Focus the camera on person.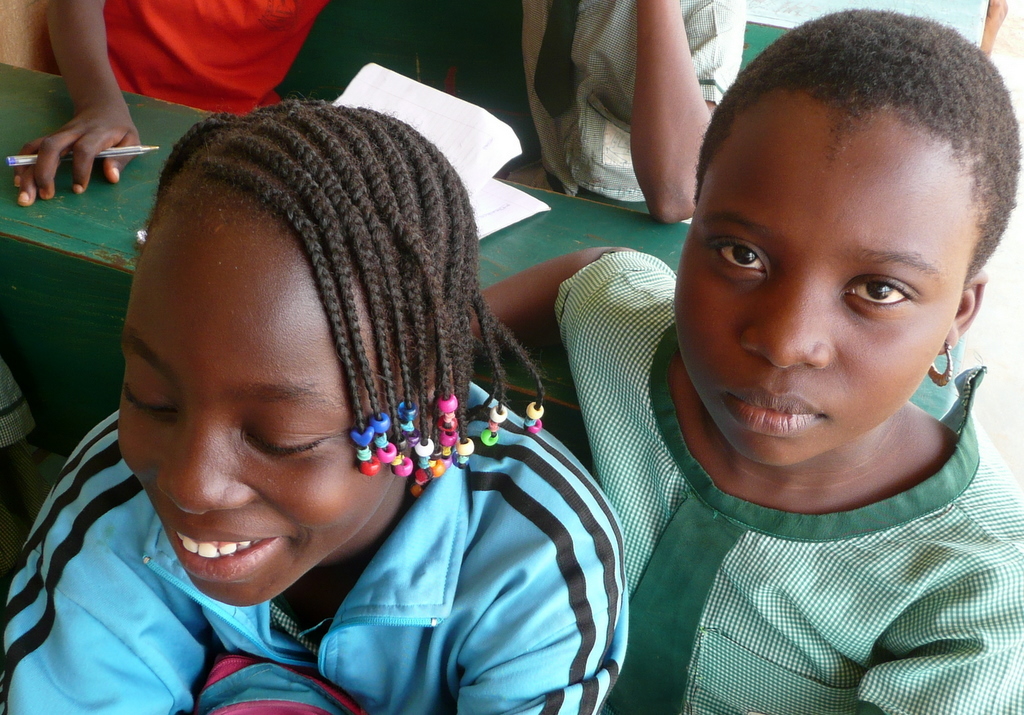
Focus region: {"left": 40, "top": 60, "right": 612, "bottom": 714}.
